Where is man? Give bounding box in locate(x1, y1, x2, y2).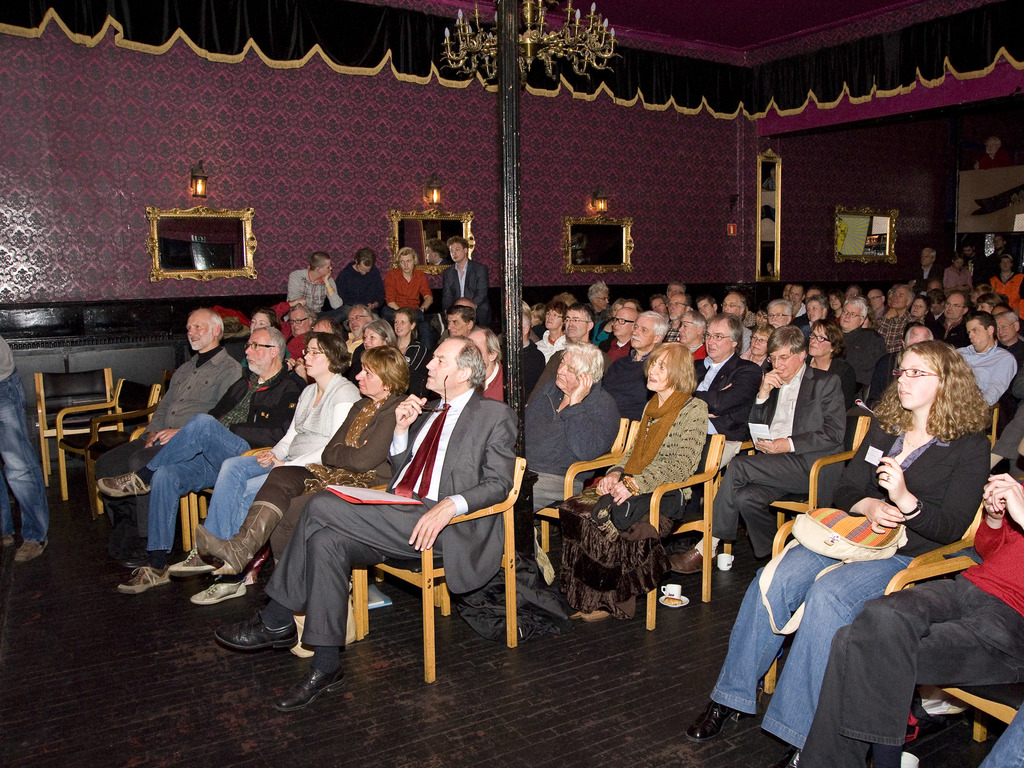
locate(678, 312, 763, 549).
